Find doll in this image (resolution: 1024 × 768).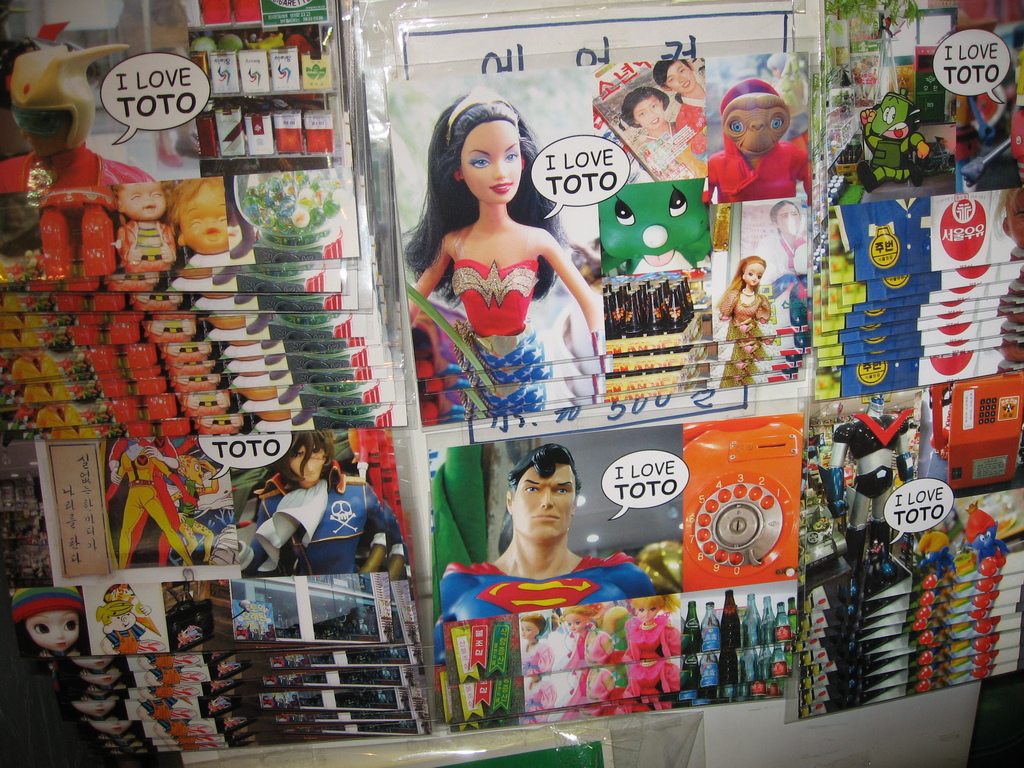
<box>620,87,698,181</box>.
